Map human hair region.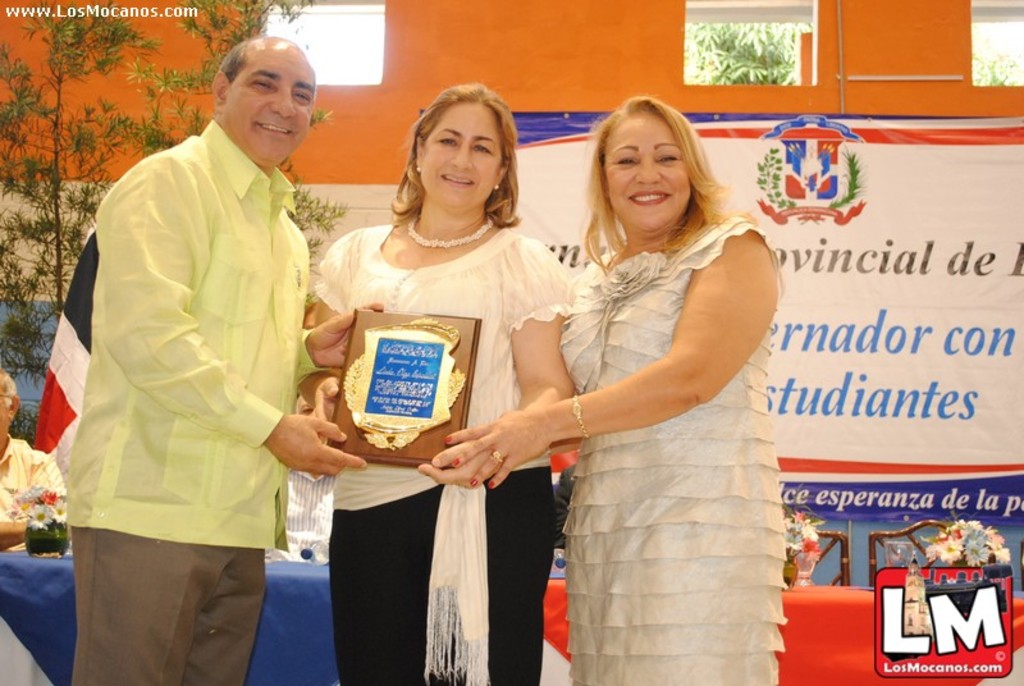
Mapped to [left=0, top=358, right=15, bottom=412].
